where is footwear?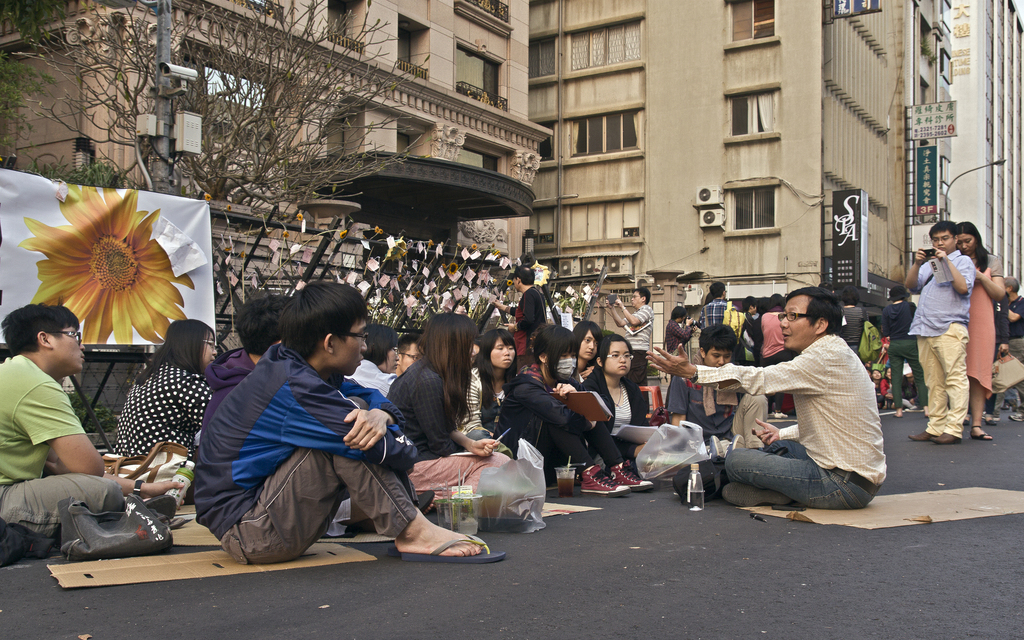
908/399/921/410.
